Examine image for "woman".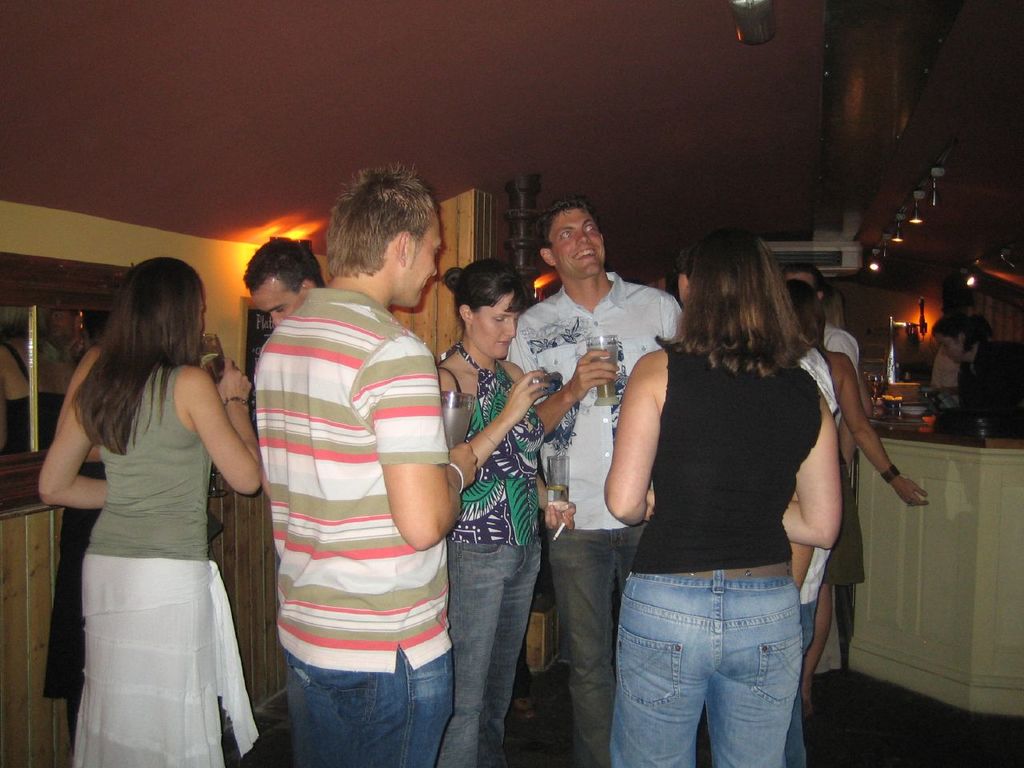
Examination result: (x1=431, y1=255, x2=574, y2=767).
